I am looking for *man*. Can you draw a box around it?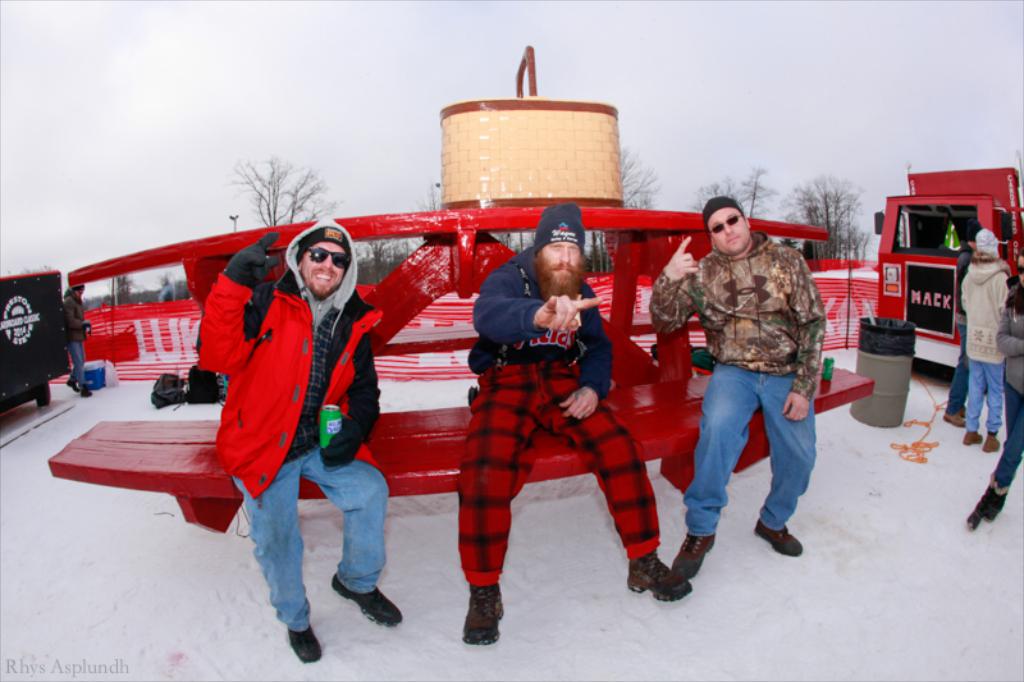
Sure, the bounding box is l=216, t=202, r=383, b=663.
